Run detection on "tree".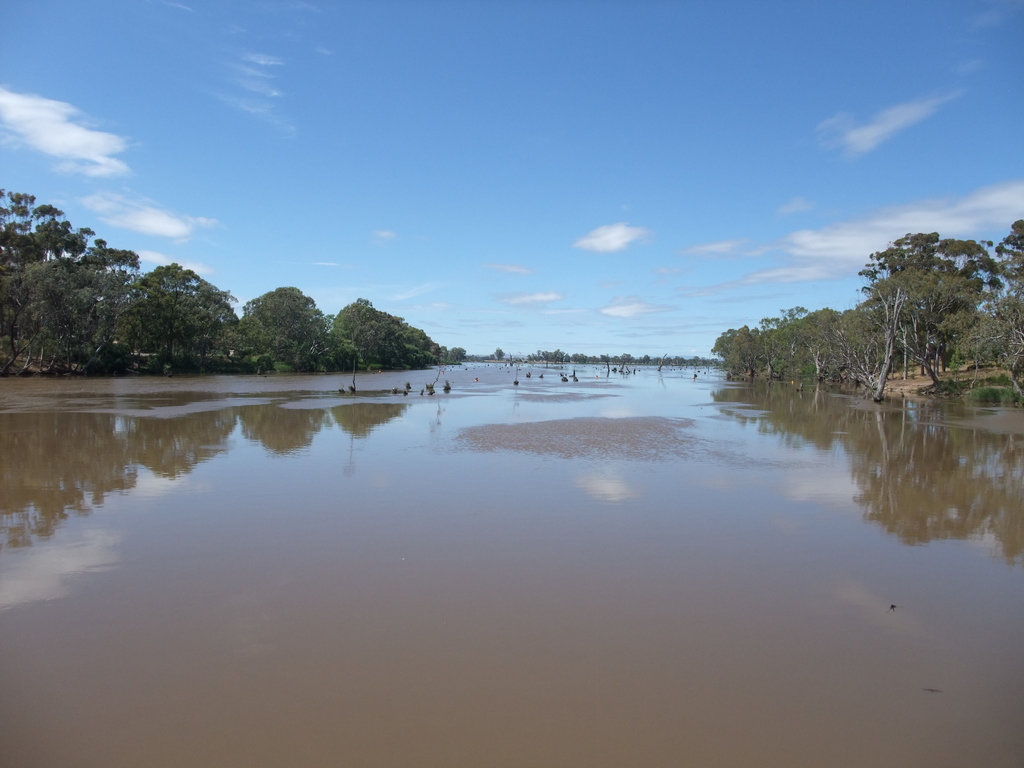
Result: <region>714, 220, 1023, 398</region>.
